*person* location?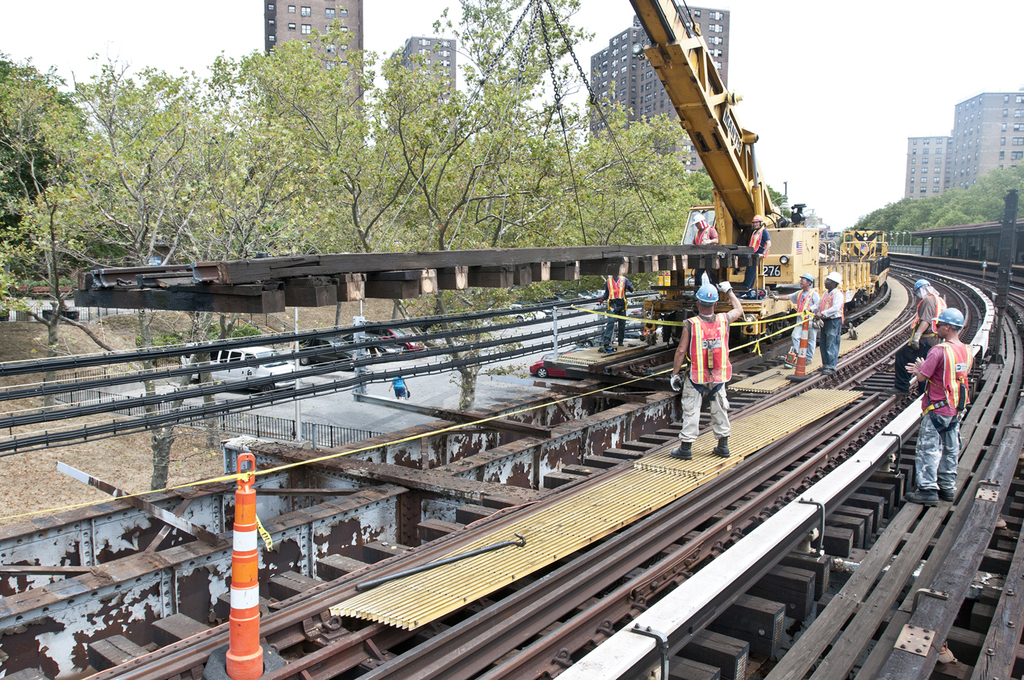
x1=671, y1=289, x2=750, y2=462
